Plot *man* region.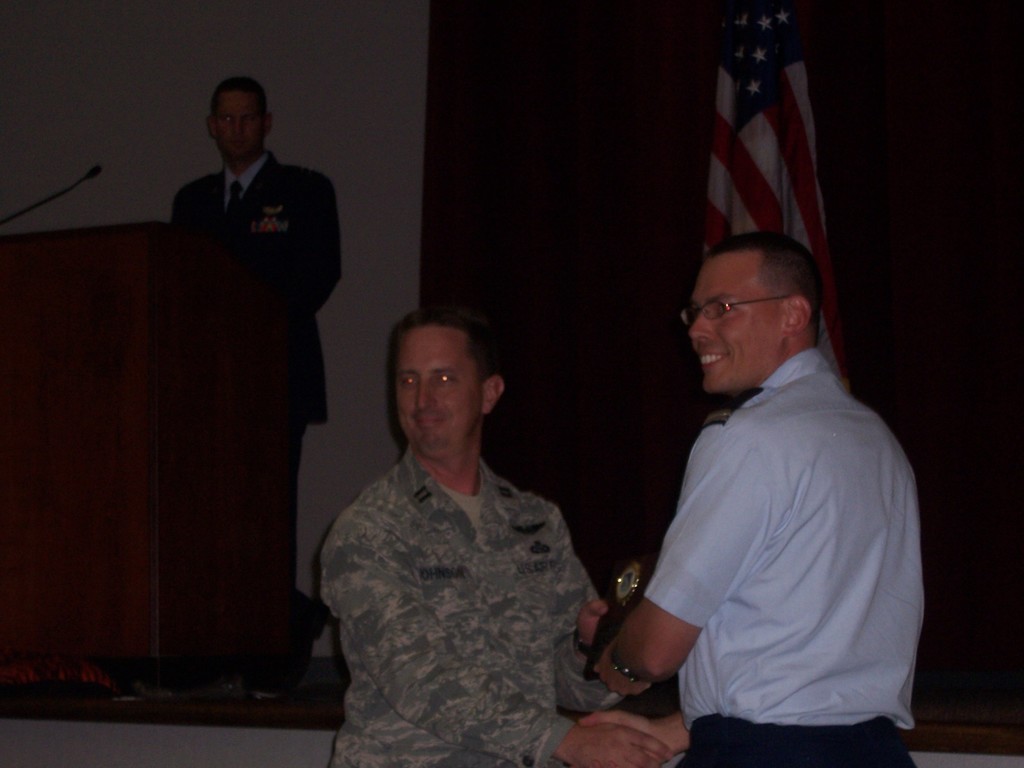
Plotted at (left=170, top=72, right=355, bottom=579).
